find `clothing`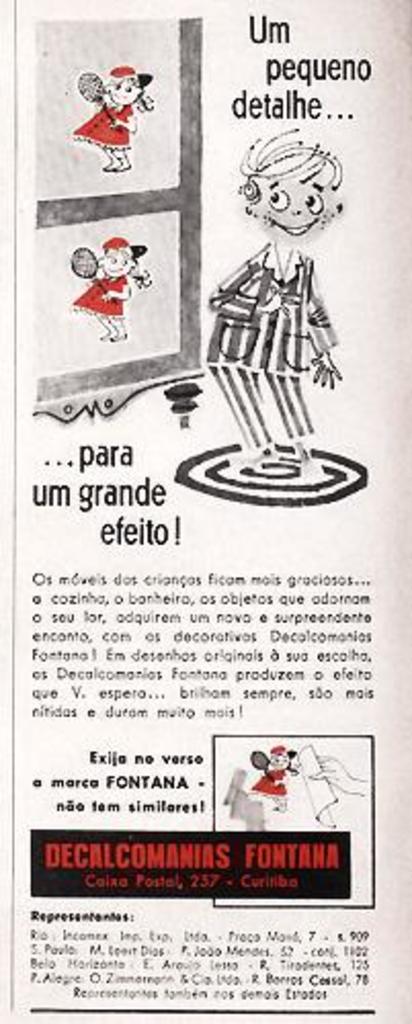
(68,274,129,322)
